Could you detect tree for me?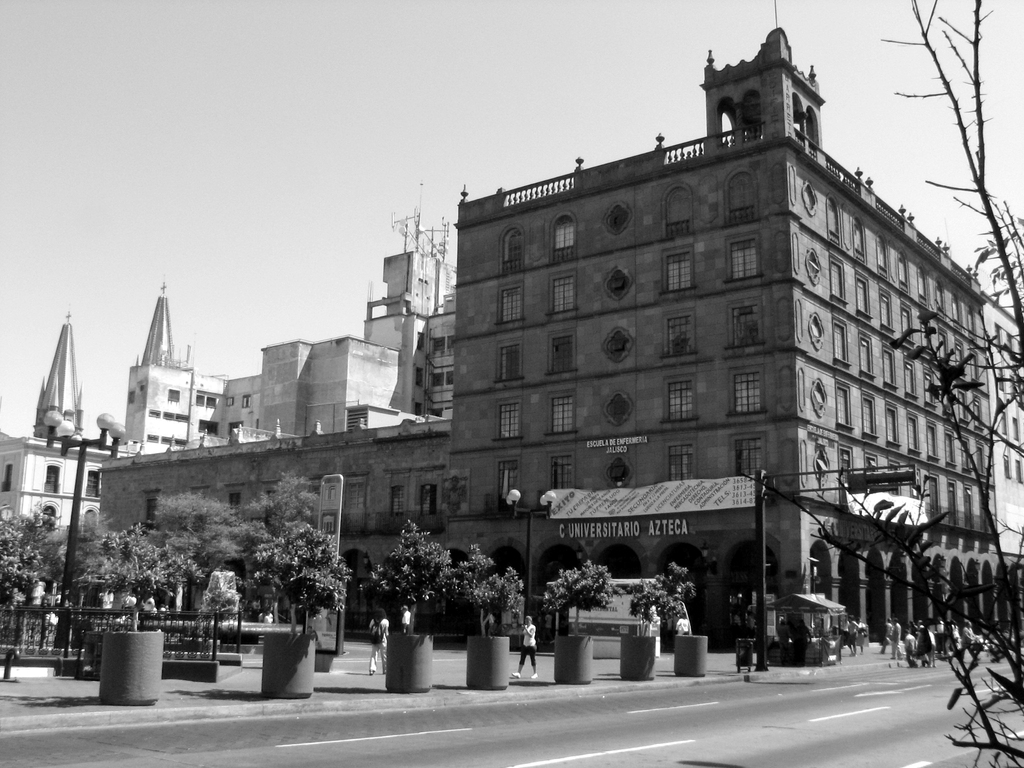
Detection result: pyautogui.locateOnScreen(0, 525, 49, 668).
